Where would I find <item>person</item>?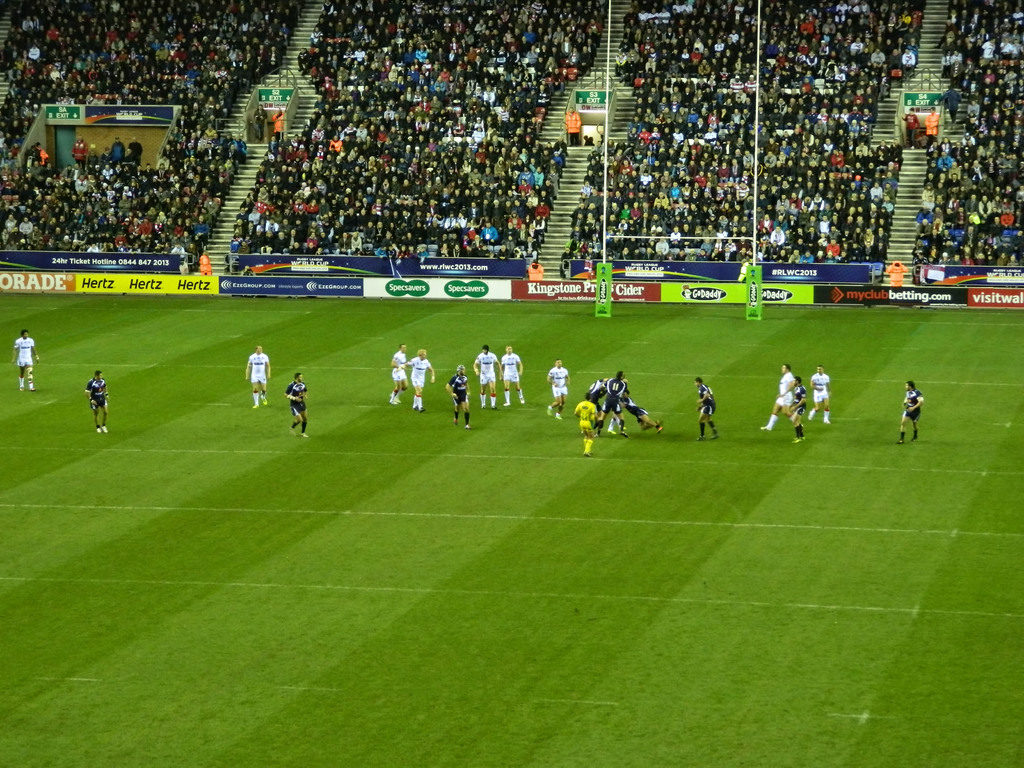
At {"left": 691, "top": 379, "right": 720, "bottom": 441}.
